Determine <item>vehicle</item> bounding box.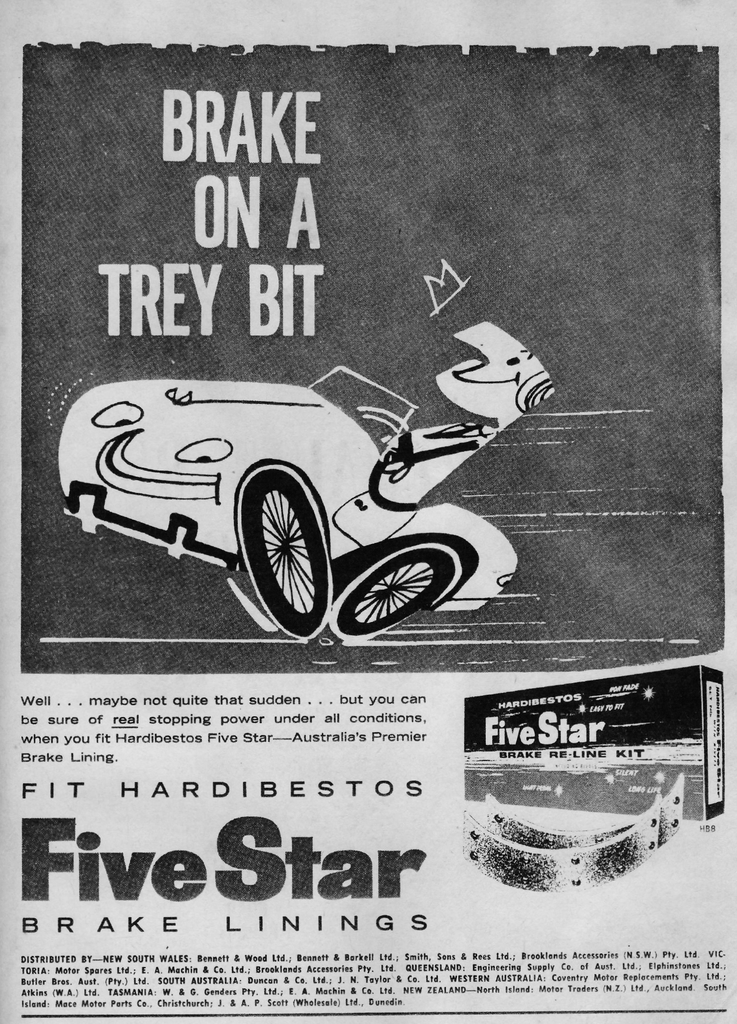
Determined: Rect(58, 364, 517, 639).
